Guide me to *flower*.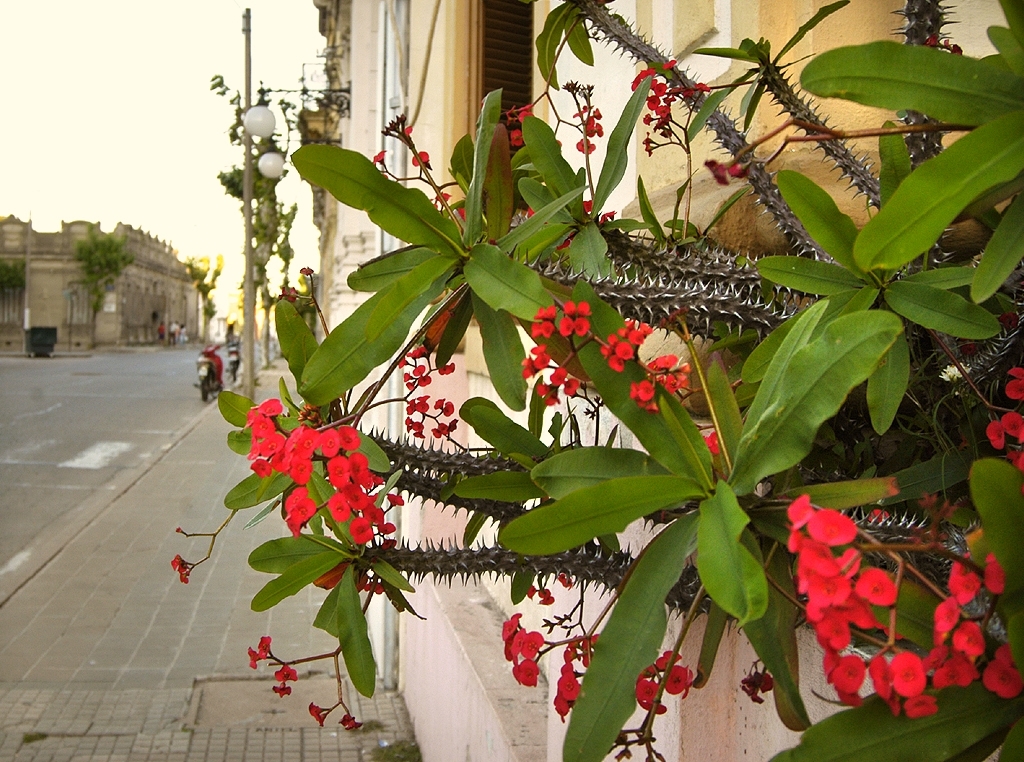
Guidance: select_region(309, 702, 323, 717).
